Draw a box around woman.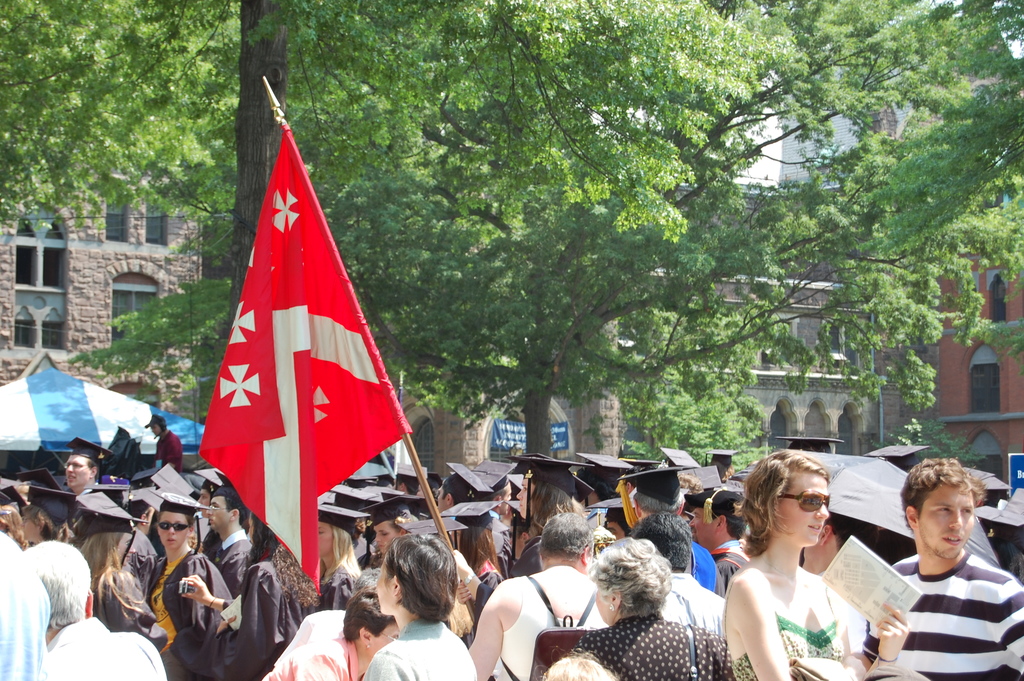
[231, 511, 314, 680].
